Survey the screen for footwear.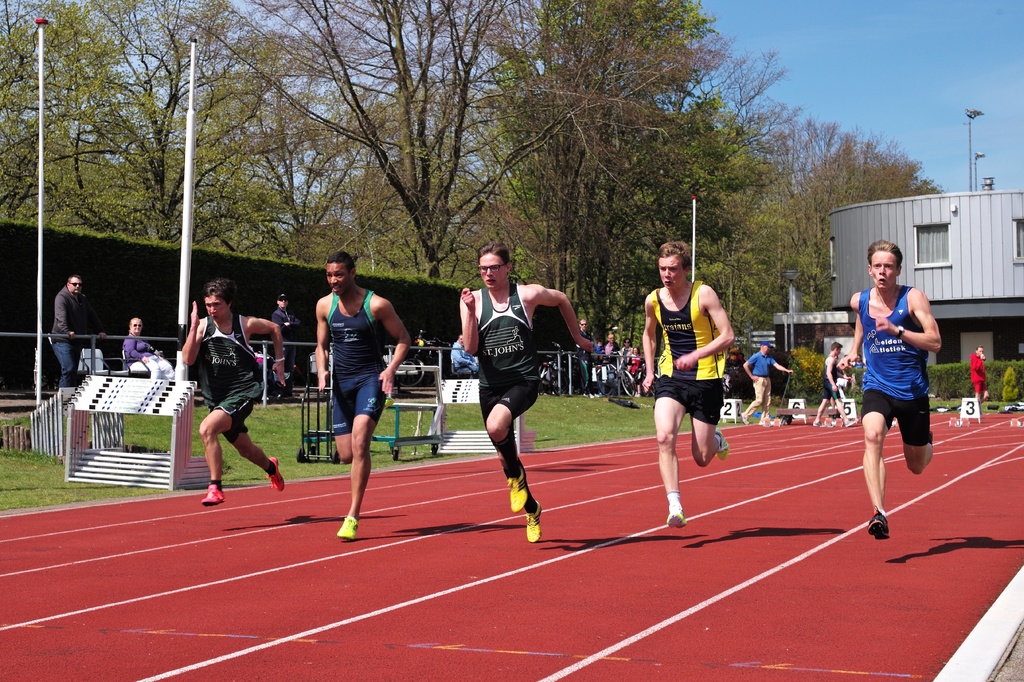
Survey found: {"left": 335, "top": 514, "right": 358, "bottom": 539}.
